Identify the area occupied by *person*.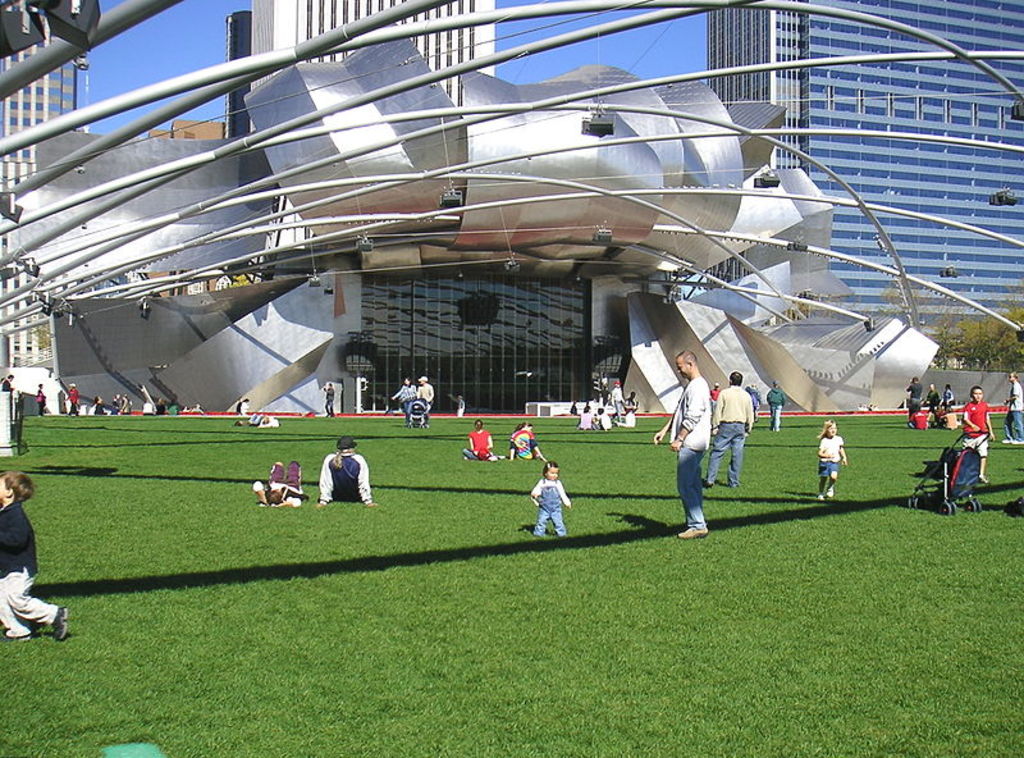
Area: l=532, t=462, r=572, b=538.
